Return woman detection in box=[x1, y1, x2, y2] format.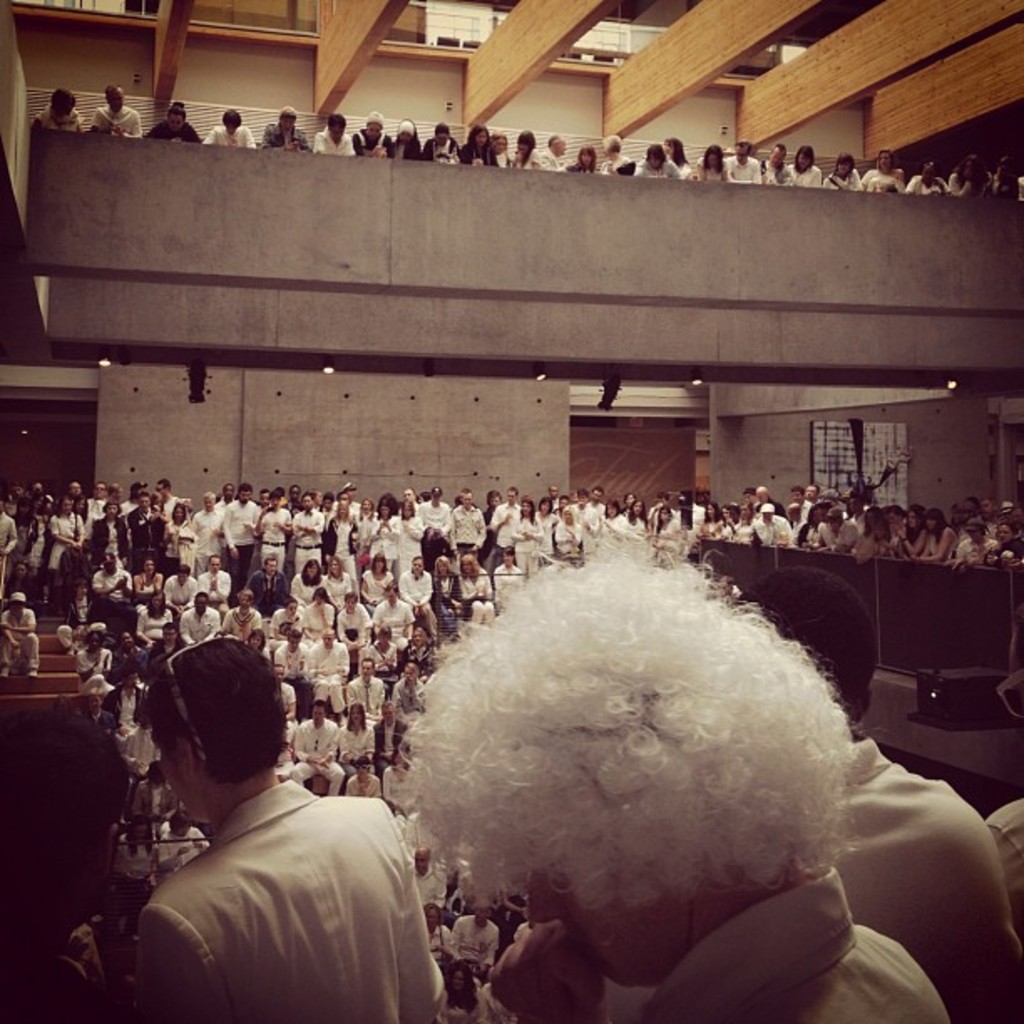
box=[497, 544, 520, 609].
